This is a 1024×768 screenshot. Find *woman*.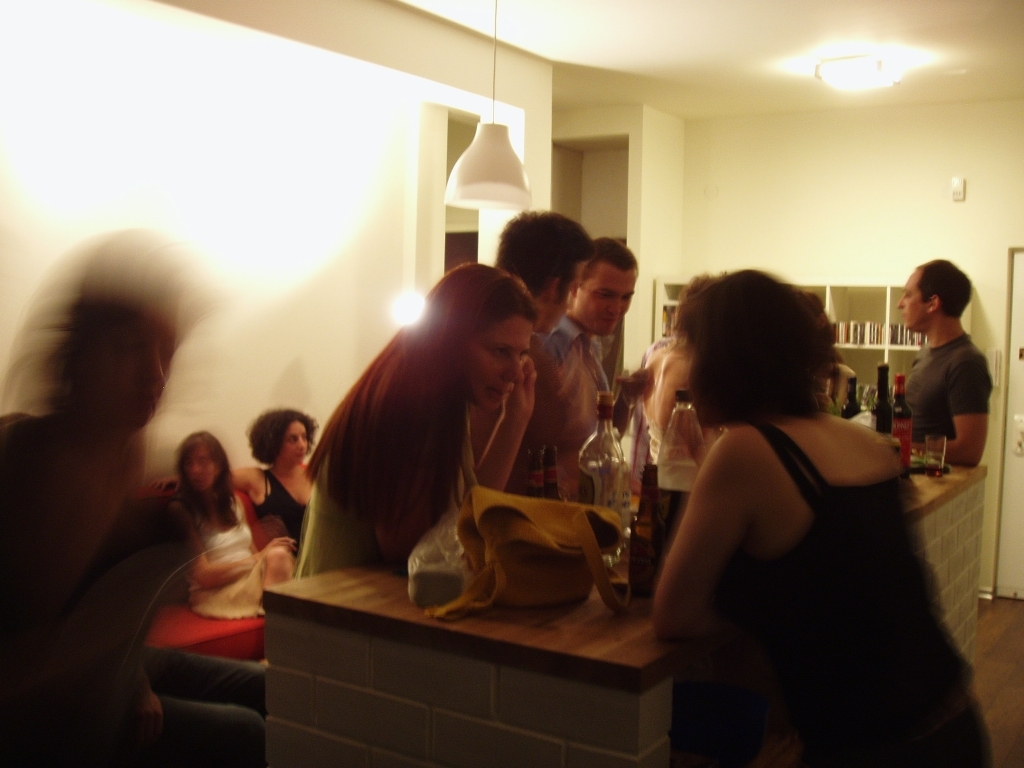
Bounding box: box=[307, 266, 552, 571].
